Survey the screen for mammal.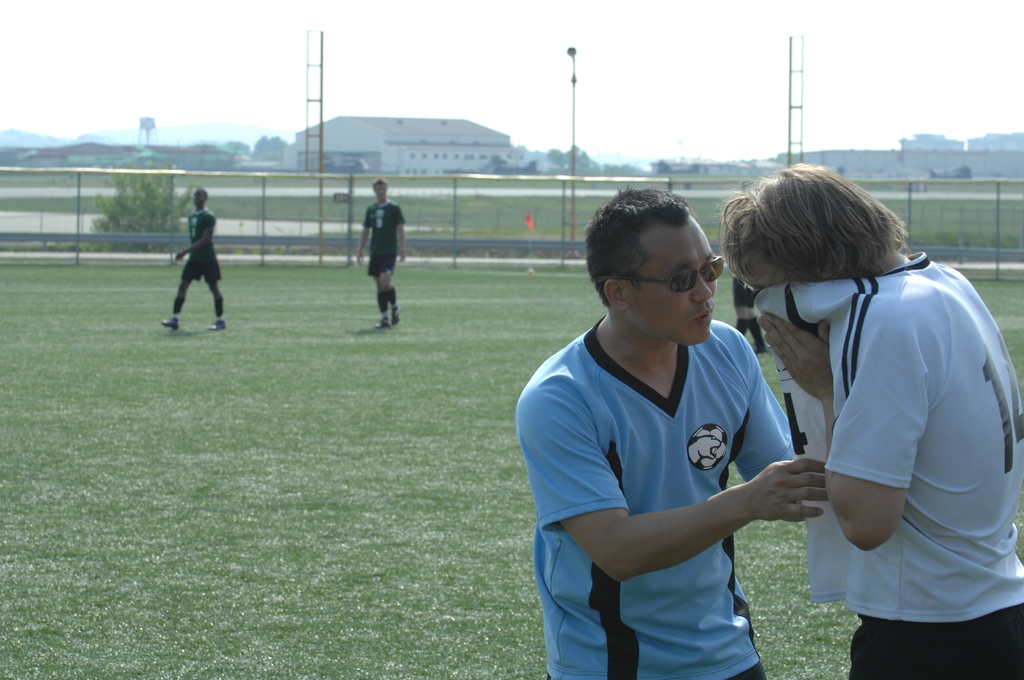
Survey found: x1=509, y1=182, x2=829, y2=679.
